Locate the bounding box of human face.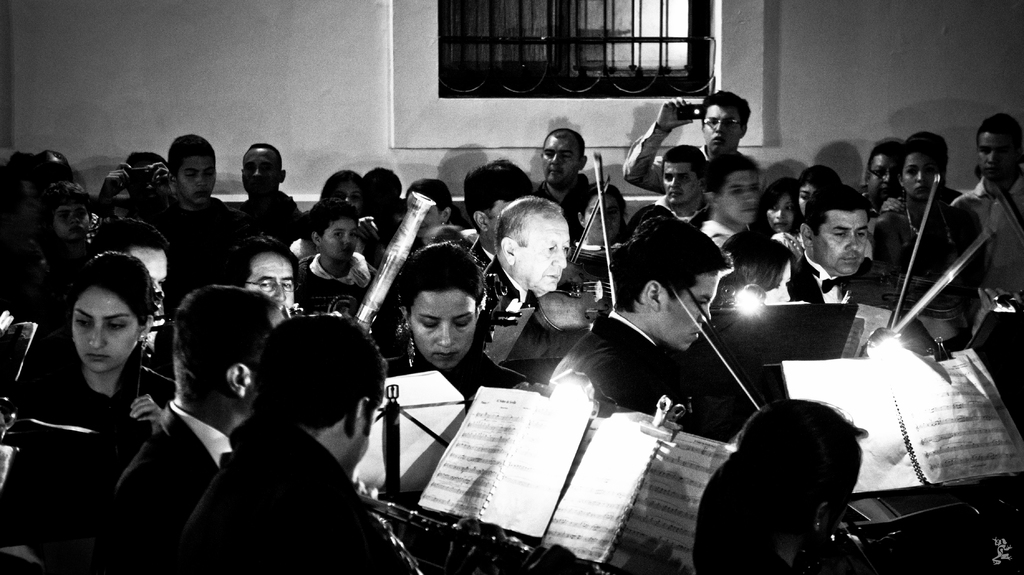
Bounding box: <bbox>584, 188, 625, 243</bbox>.
